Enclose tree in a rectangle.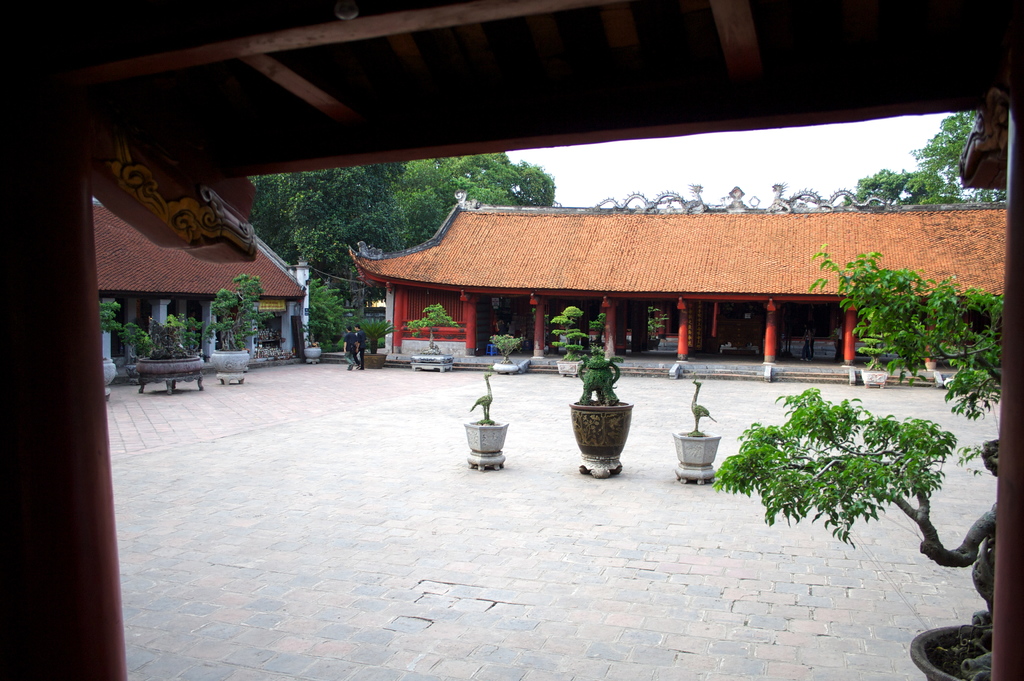
x1=842, y1=113, x2=1007, y2=198.
